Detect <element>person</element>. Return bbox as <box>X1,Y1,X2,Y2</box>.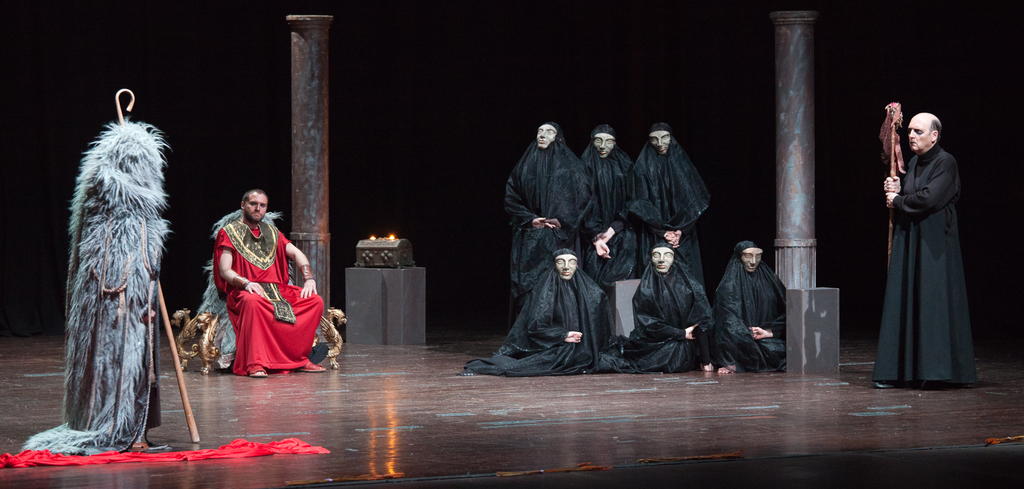
<box>19,119,165,454</box>.
